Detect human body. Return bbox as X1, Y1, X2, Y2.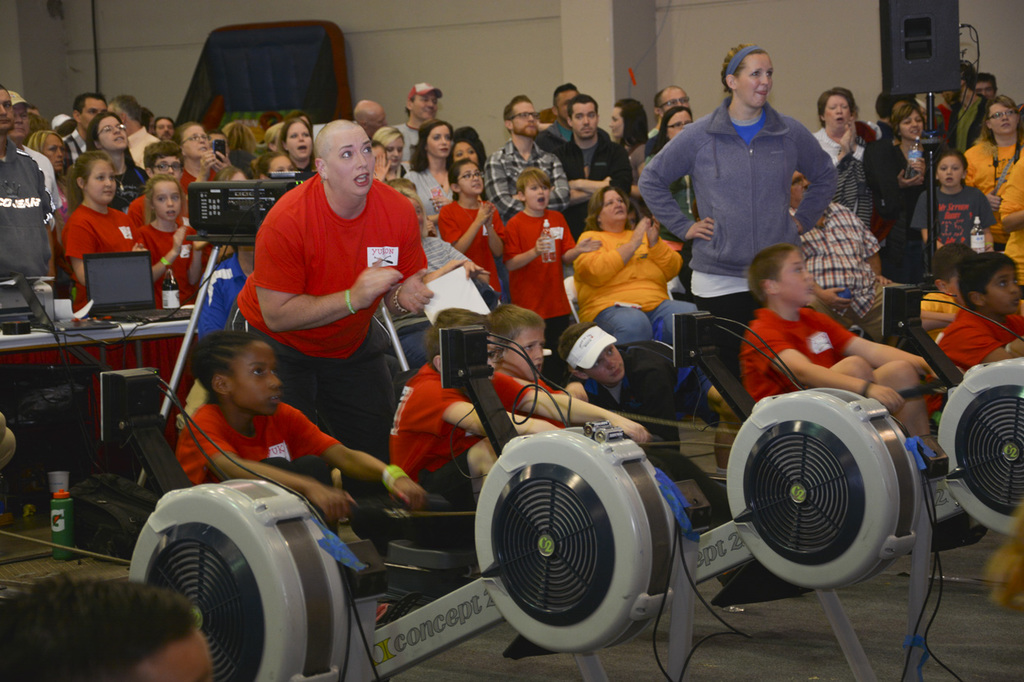
503, 200, 605, 382.
